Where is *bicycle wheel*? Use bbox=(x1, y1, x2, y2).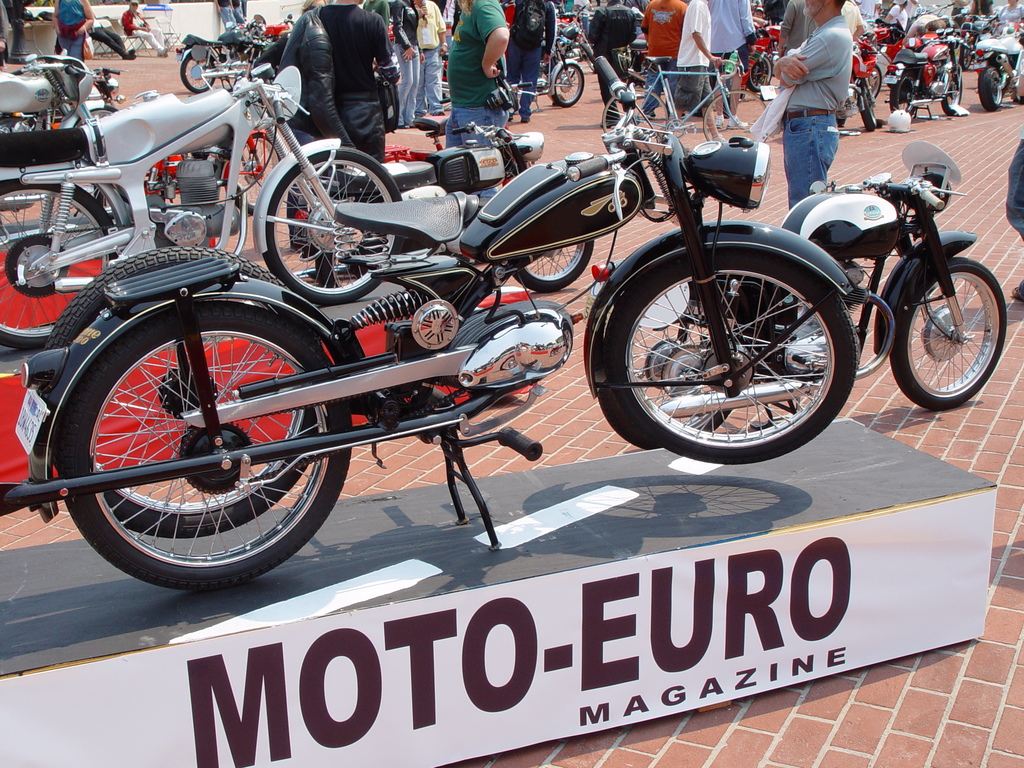
bbox=(28, 294, 362, 592).
